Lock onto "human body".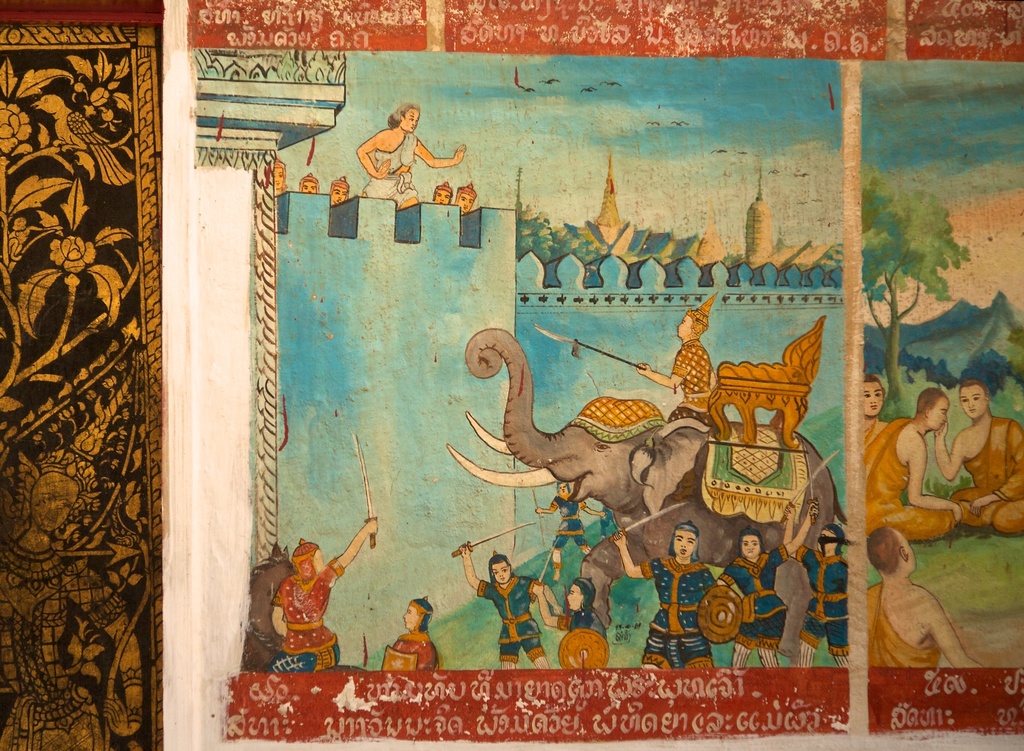
Locked: <region>356, 131, 467, 207</region>.
